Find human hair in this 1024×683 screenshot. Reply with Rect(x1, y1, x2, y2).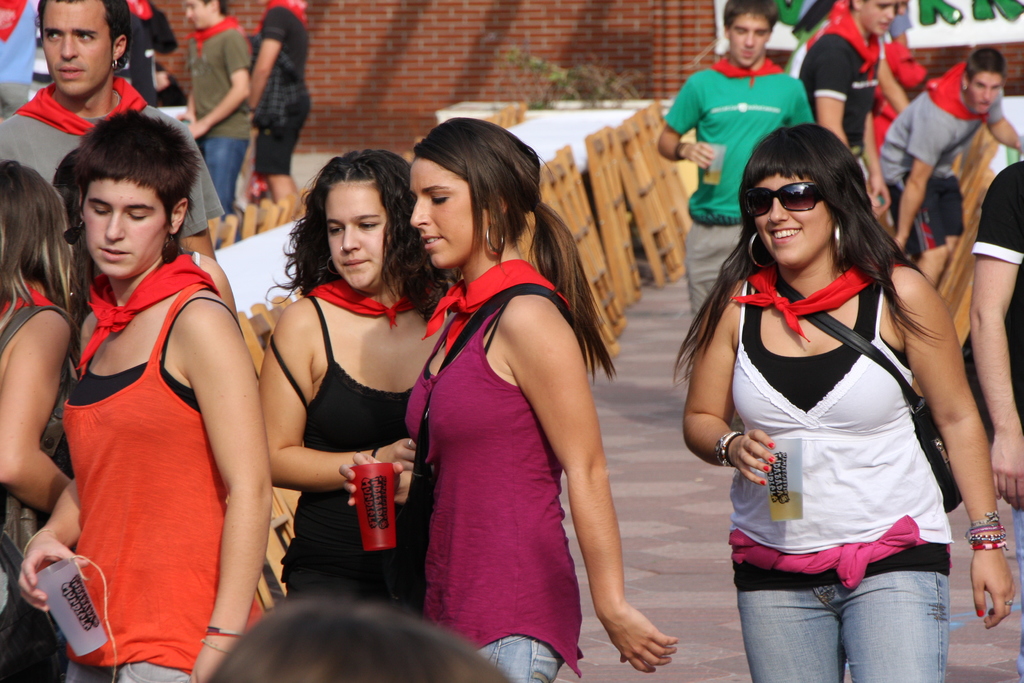
Rect(47, 98, 199, 269).
